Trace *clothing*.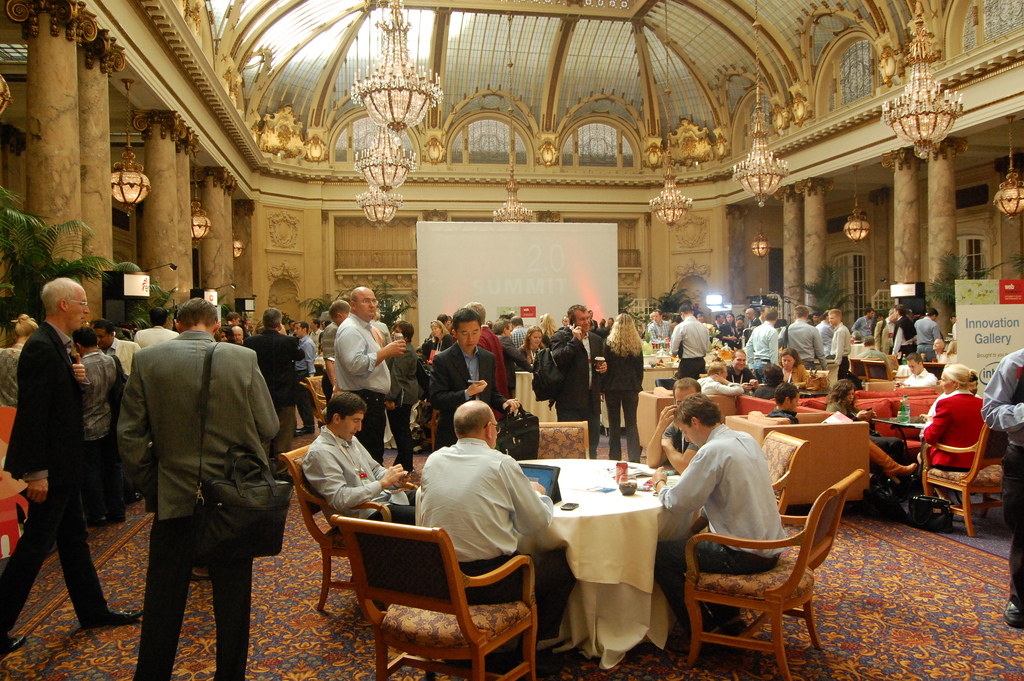
Traced to x1=605, y1=339, x2=643, y2=463.
